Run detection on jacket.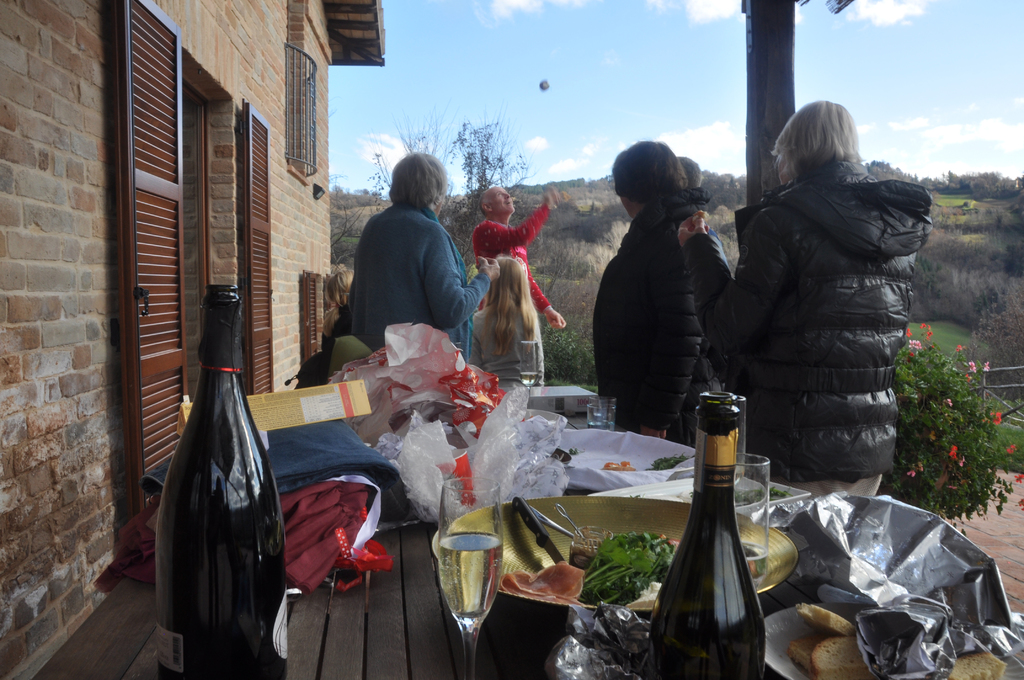
Result: rect(345, 199, 492, 366).
